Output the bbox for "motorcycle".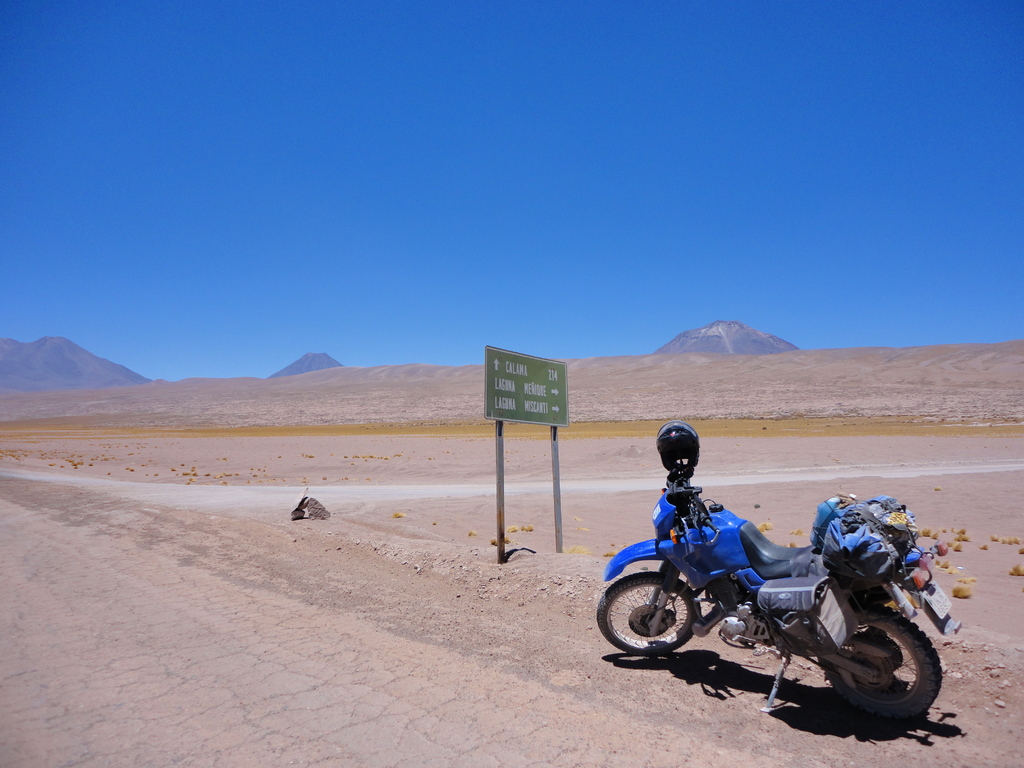
box=[586, 463, 965, 728].
